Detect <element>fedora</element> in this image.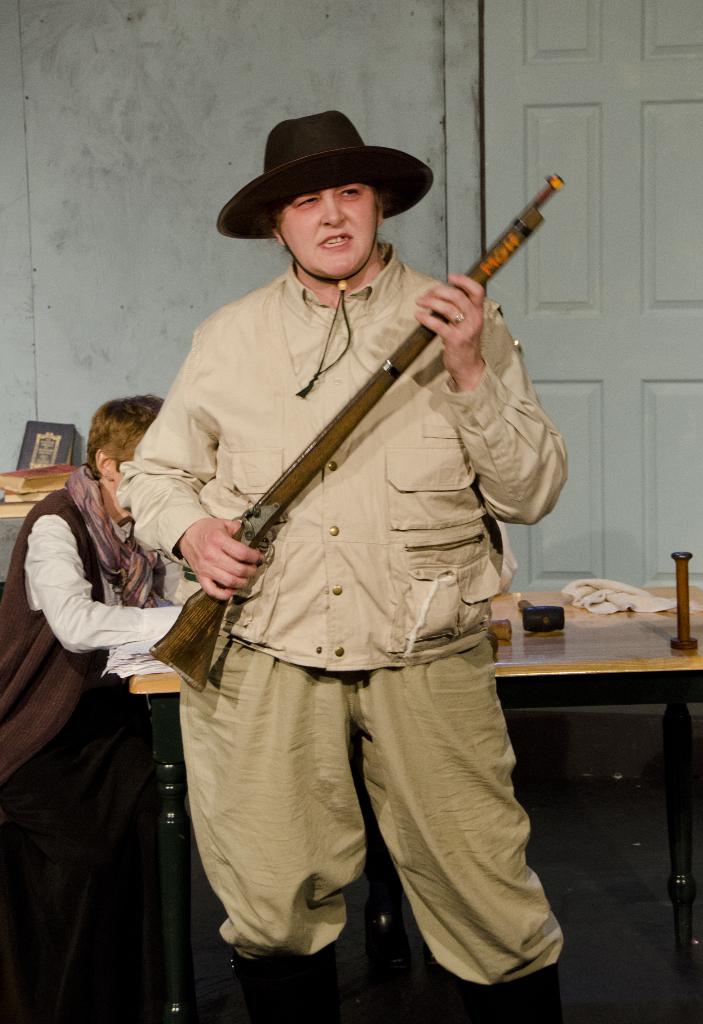
Detection: (x1=216, y1=116, x2=437, y2=389).
